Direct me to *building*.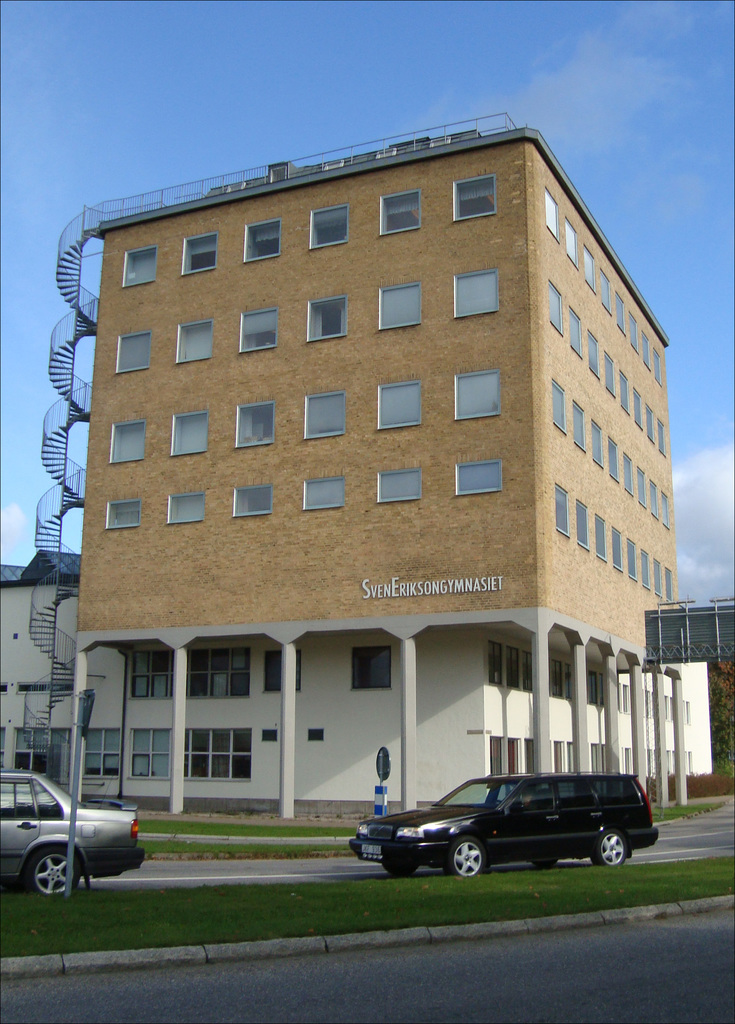
Direction: l=0, t=125, r=734, b=813.
